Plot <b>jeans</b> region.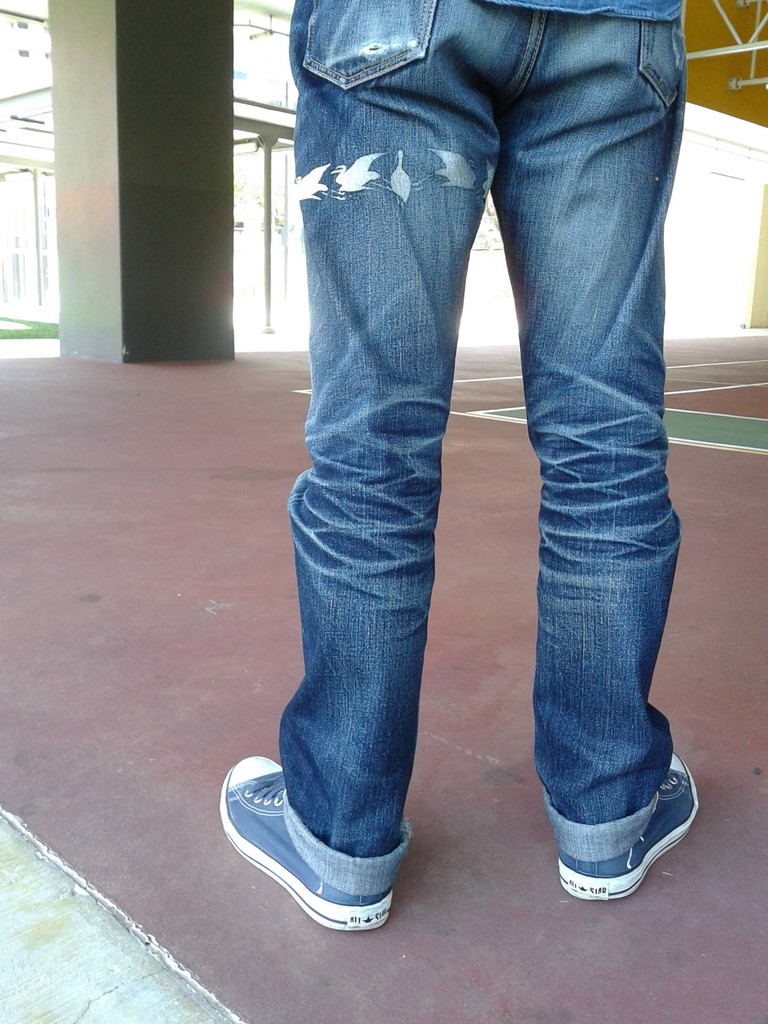
Plotted at region(276, 0, 683, 902).
